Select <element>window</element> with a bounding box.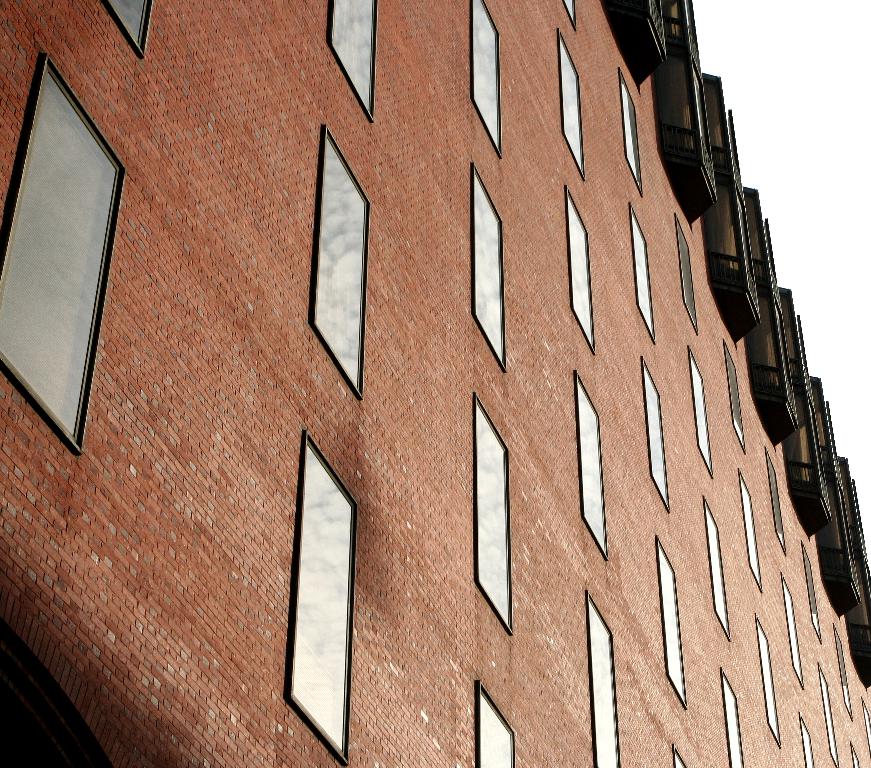
{"x1": 803, "y1": 540, "x2": 824, "y2": 642}.
